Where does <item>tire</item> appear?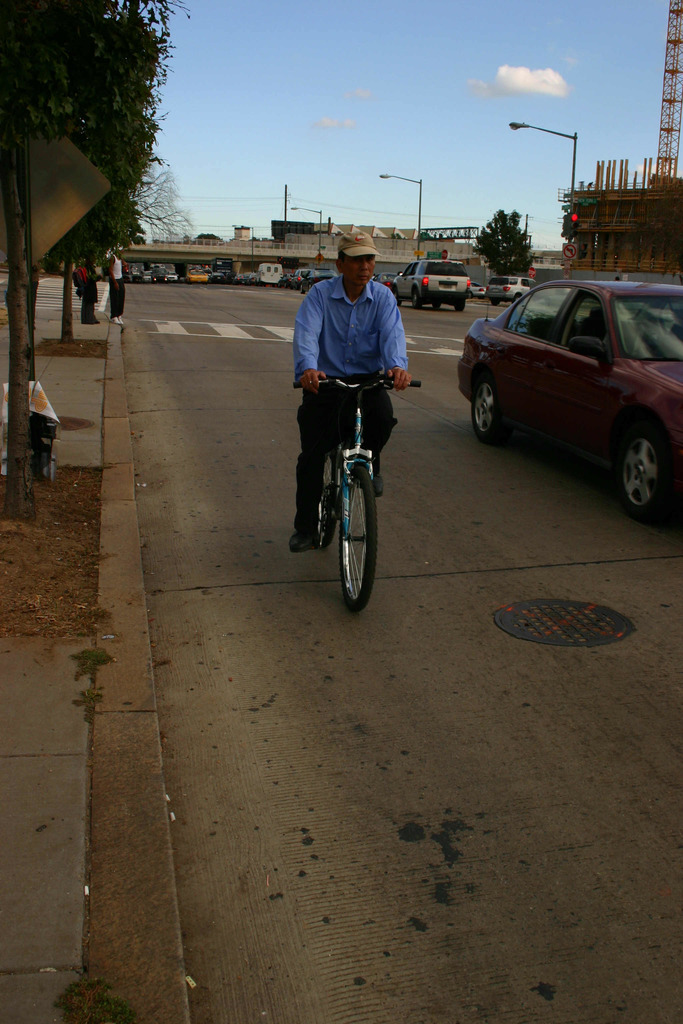
Appears at 297:282:302:294.
